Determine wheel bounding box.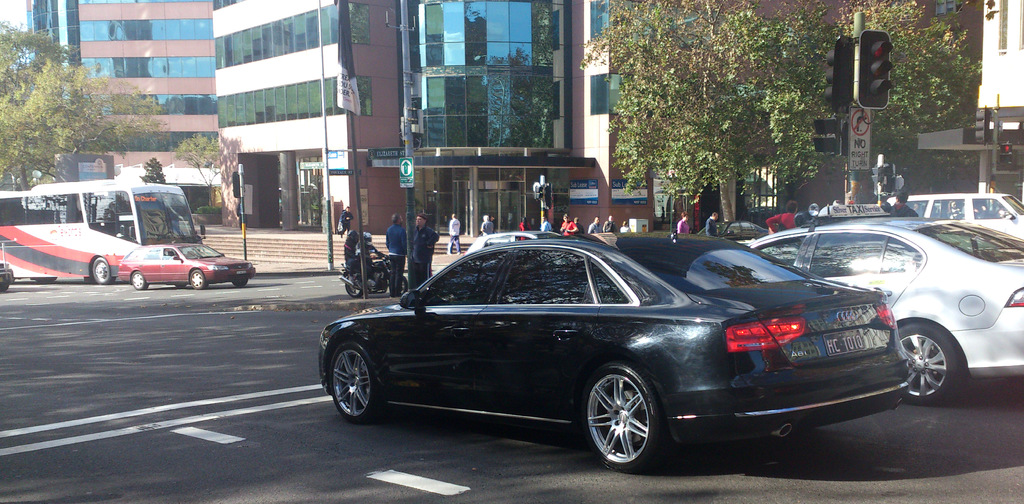
Determined: locate(127, 272, 145, 288).
